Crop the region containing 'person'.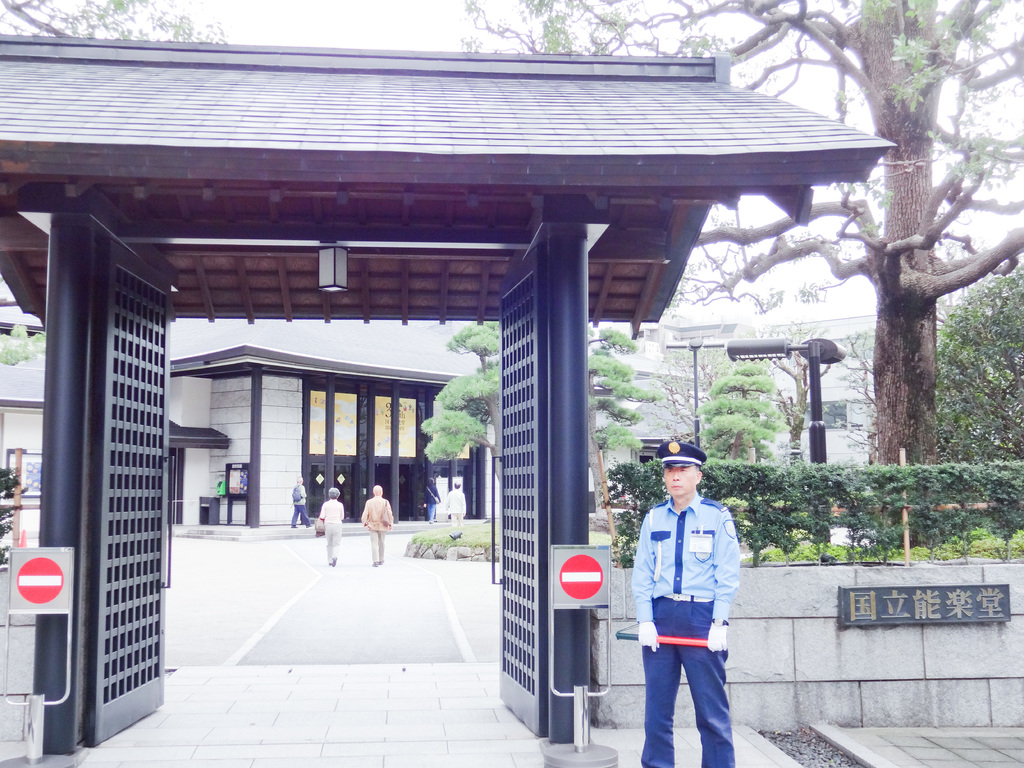
Crop region: [320, 488, 344, 568].
